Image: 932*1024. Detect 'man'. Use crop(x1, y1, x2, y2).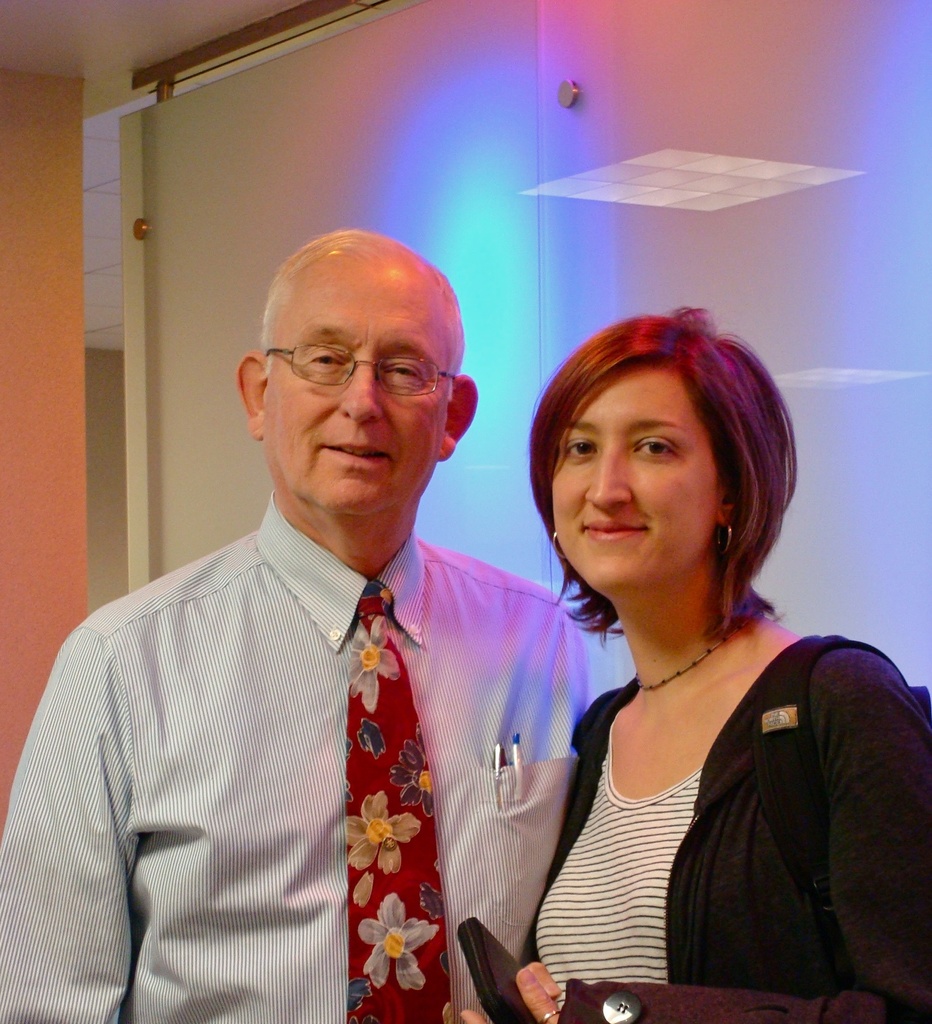
crop(26, 221, 591, 1000).
